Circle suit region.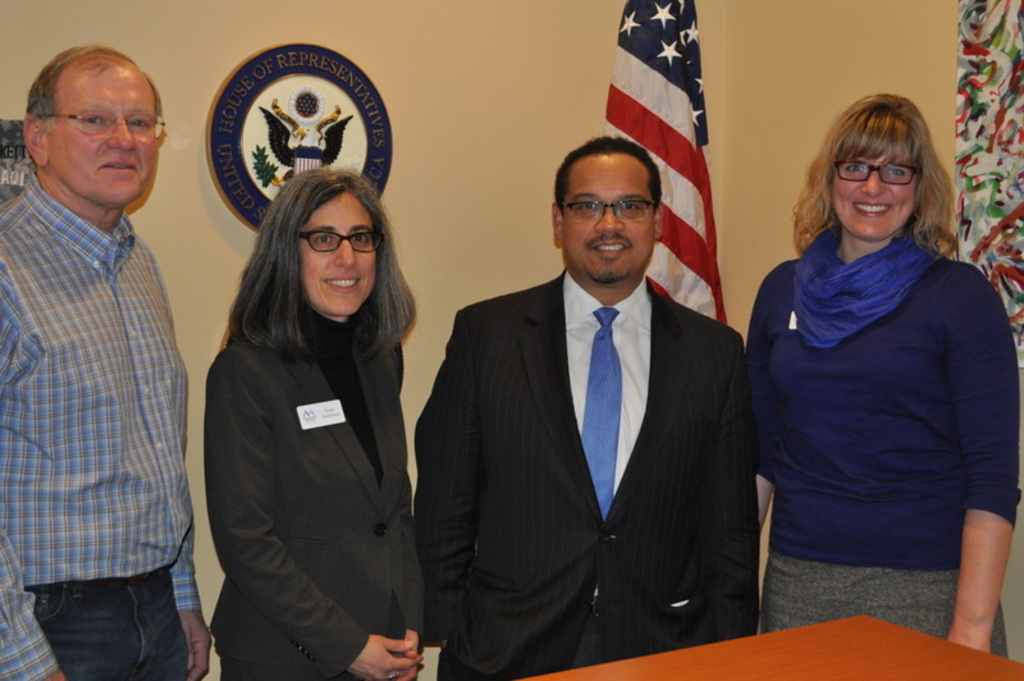
Region: [407, 268, 760, 680].
